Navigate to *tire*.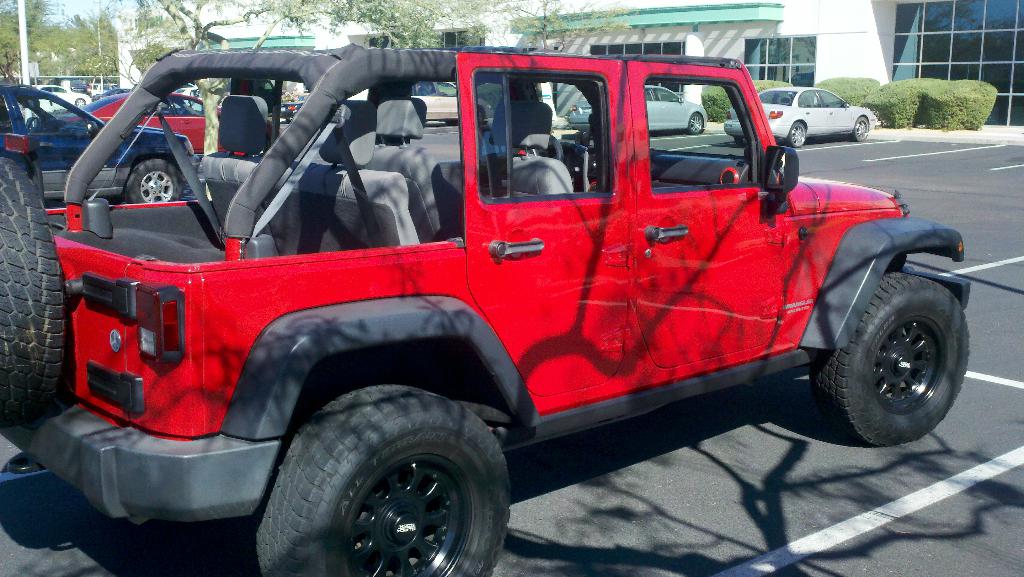
Navigation target: 690, 112, 703, 133.
